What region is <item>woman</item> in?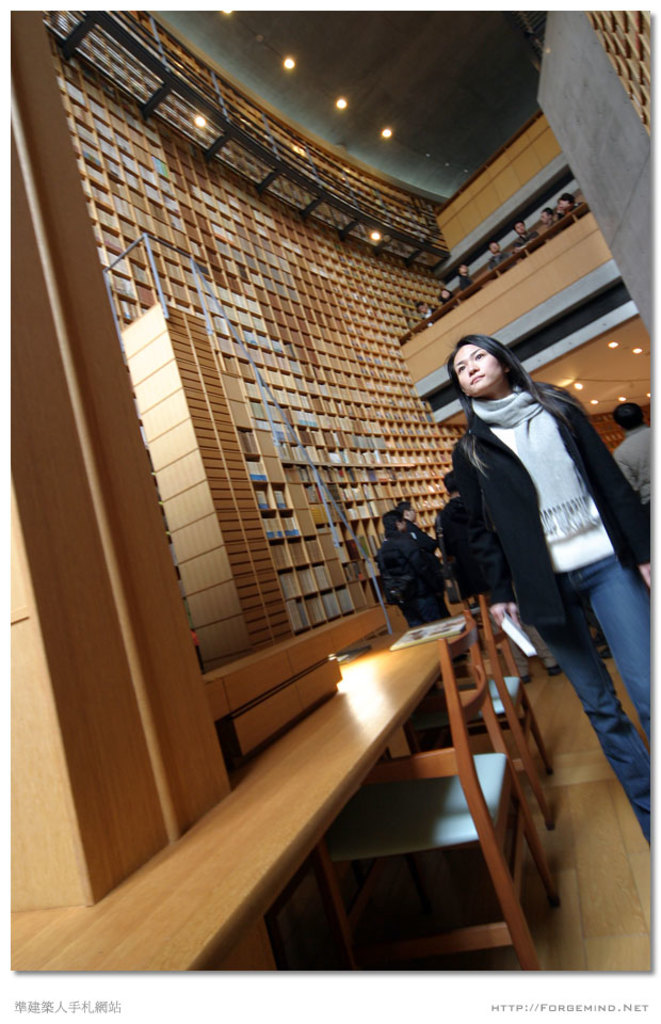
bbox(449, 335, 660, 846).
